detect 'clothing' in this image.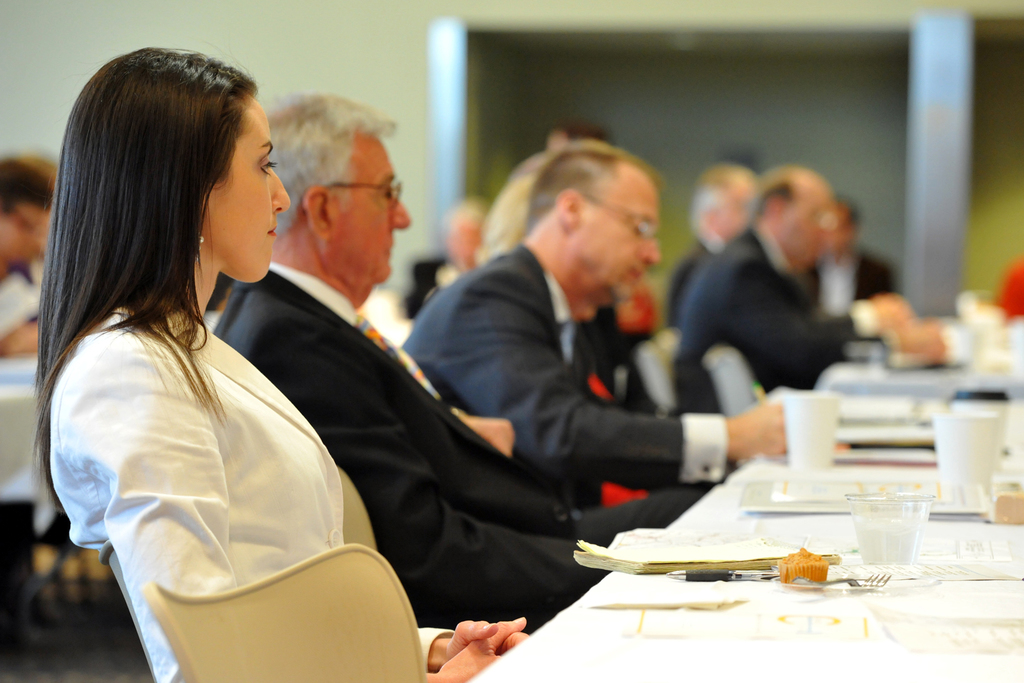
Detection: Rect(398, 247, 721, 547).
